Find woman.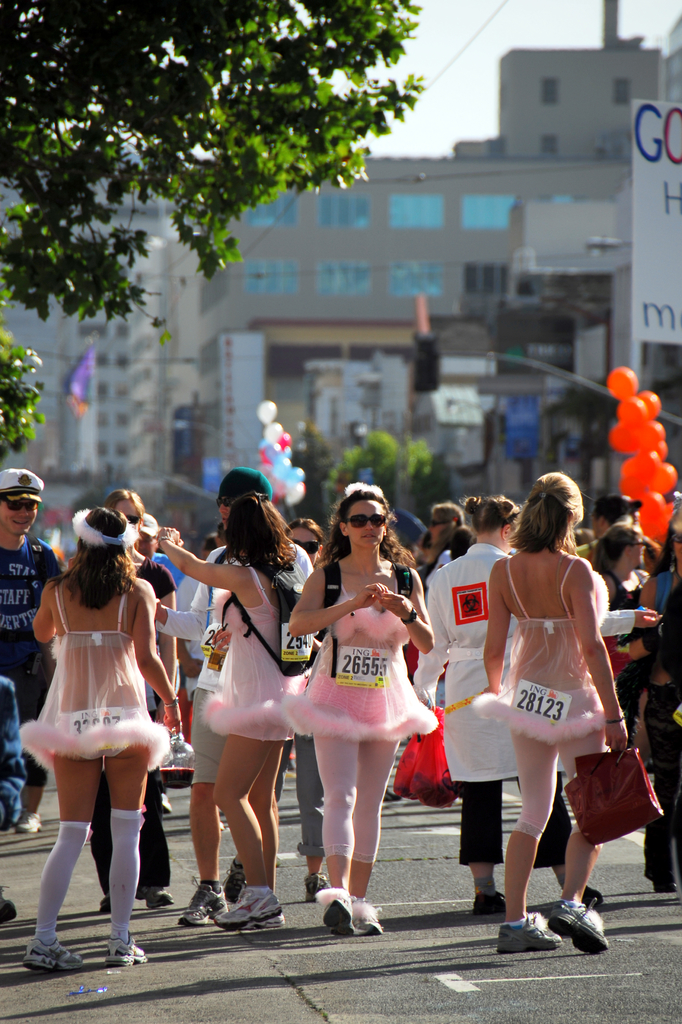
detection(634, 512, 681, 643).
